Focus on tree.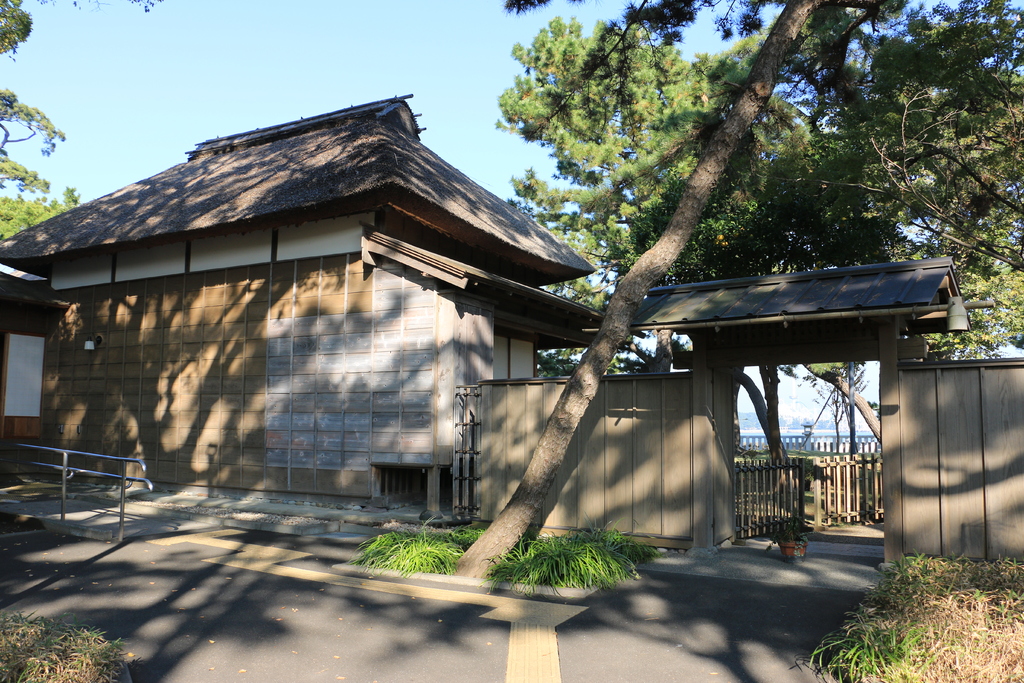
Focused at locate(671, 0, 1023, 274).
